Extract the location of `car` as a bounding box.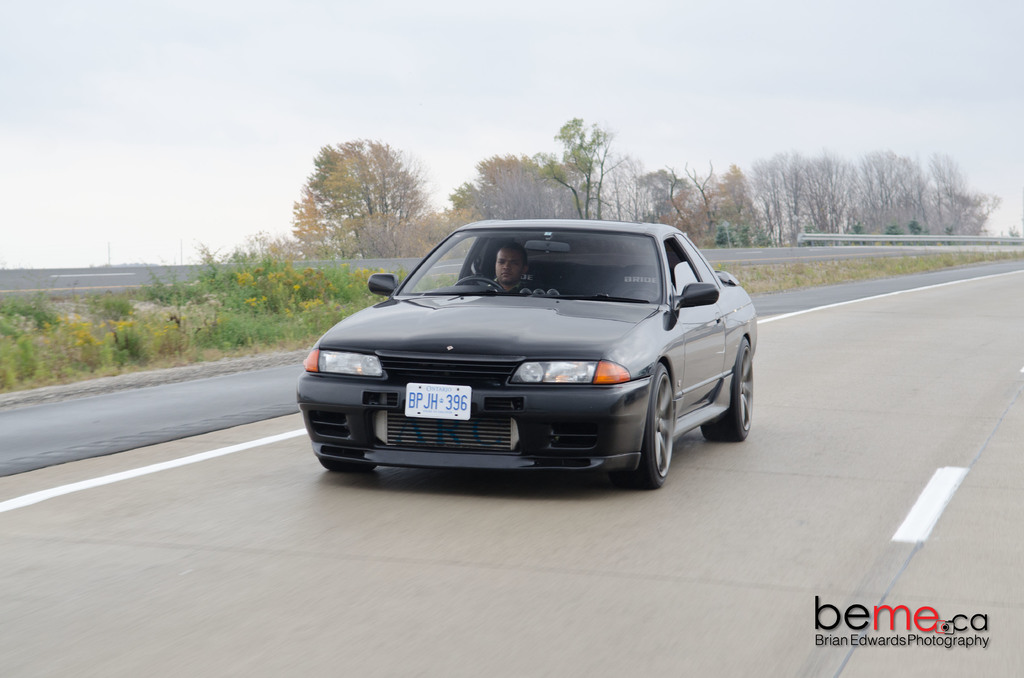
region(301, 219, 757, 492).
